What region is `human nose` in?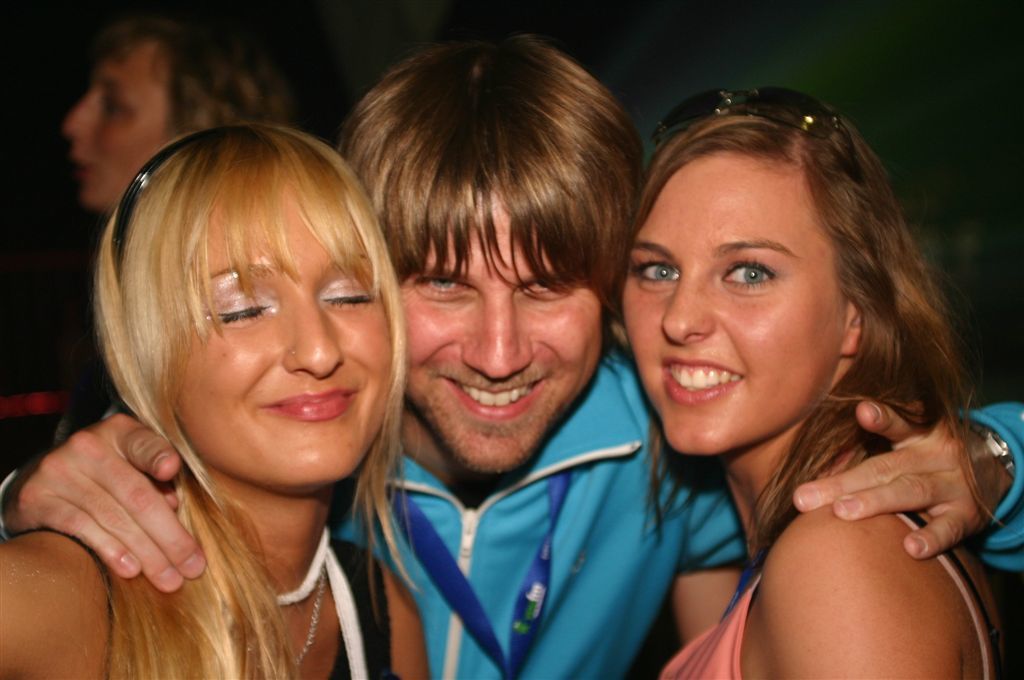
l=658, t=264, r=716, b=343.
